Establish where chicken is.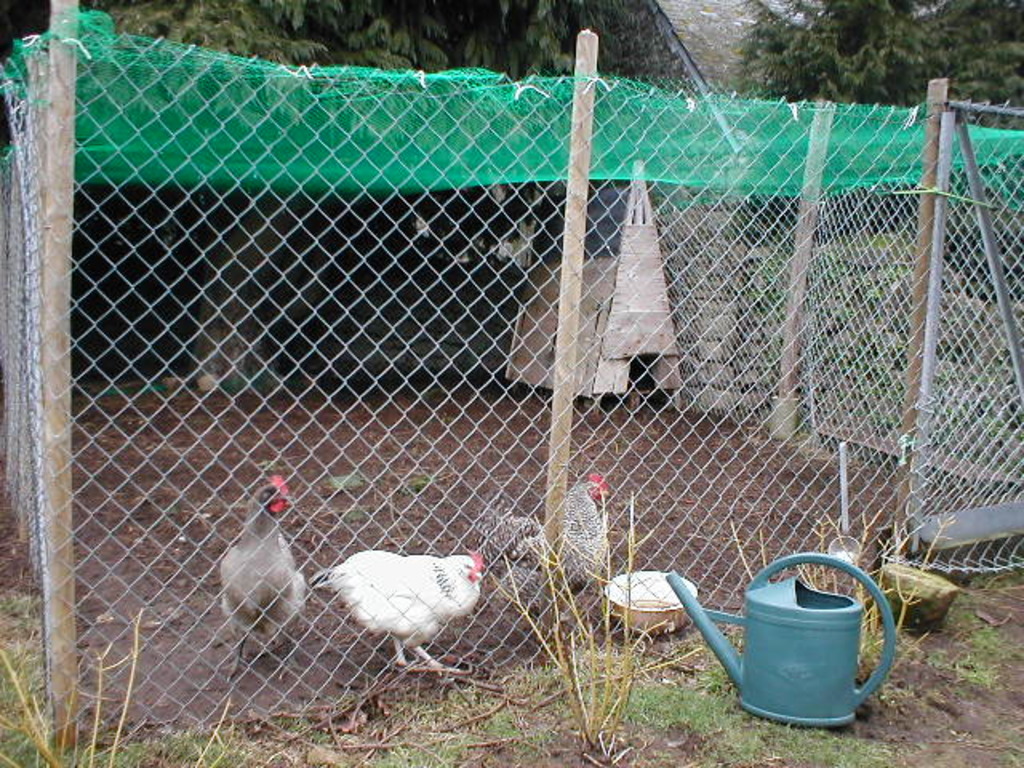
Established at (221,474,306,682).
